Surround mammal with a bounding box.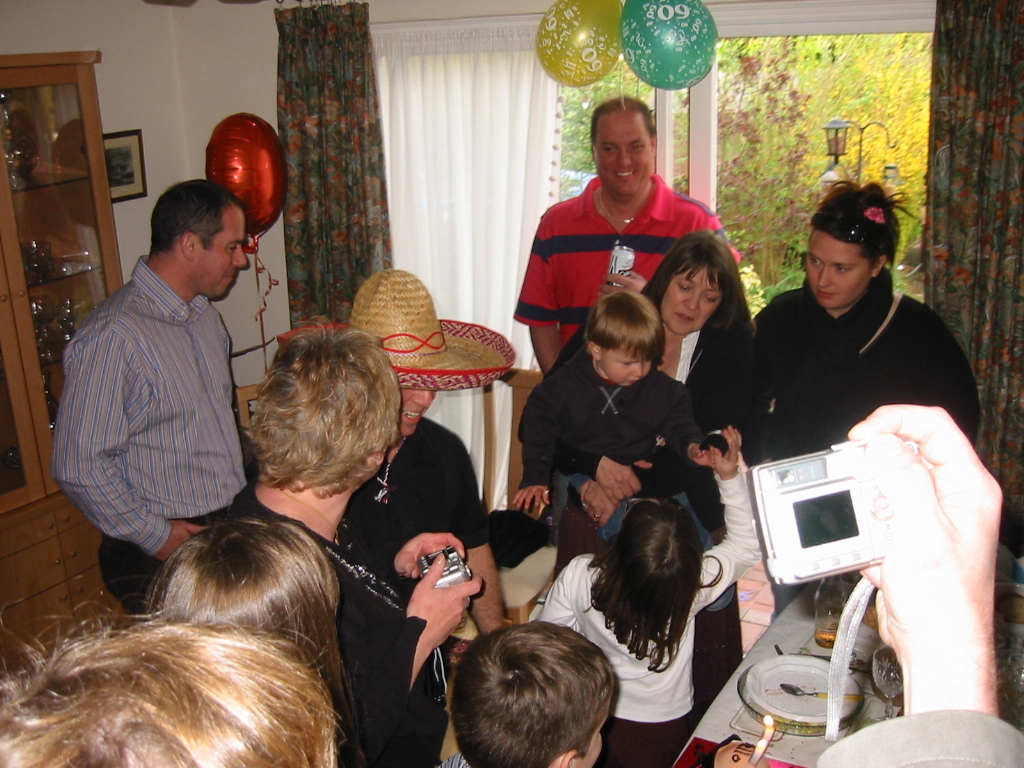
region(0, 544, 358, 767).
